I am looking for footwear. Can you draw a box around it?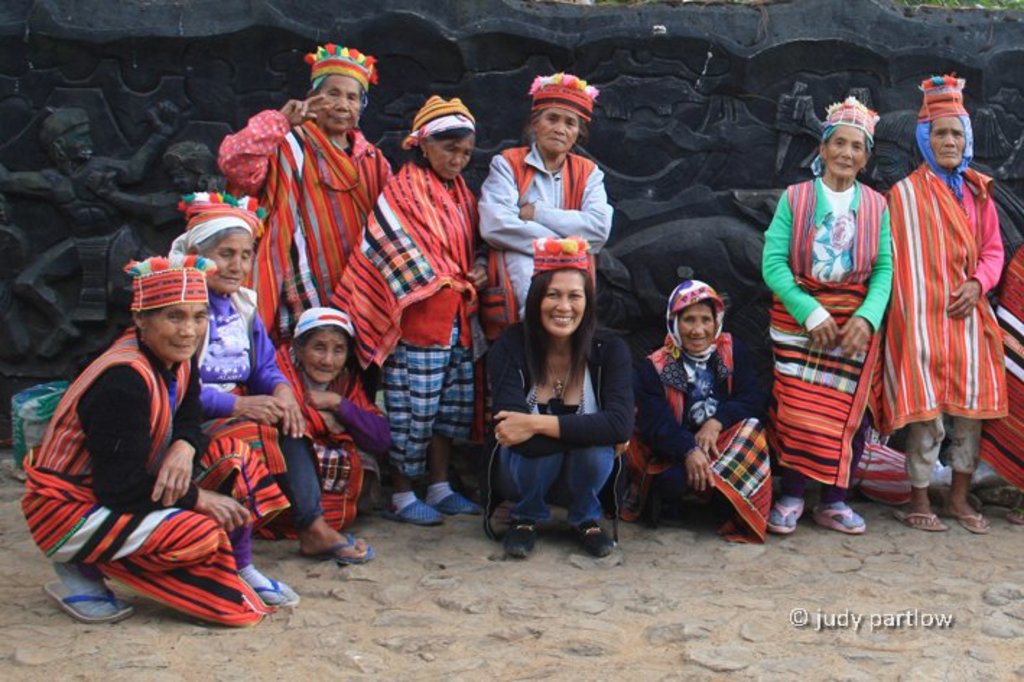
Sure, the bounding box is (763,491,810,540).
